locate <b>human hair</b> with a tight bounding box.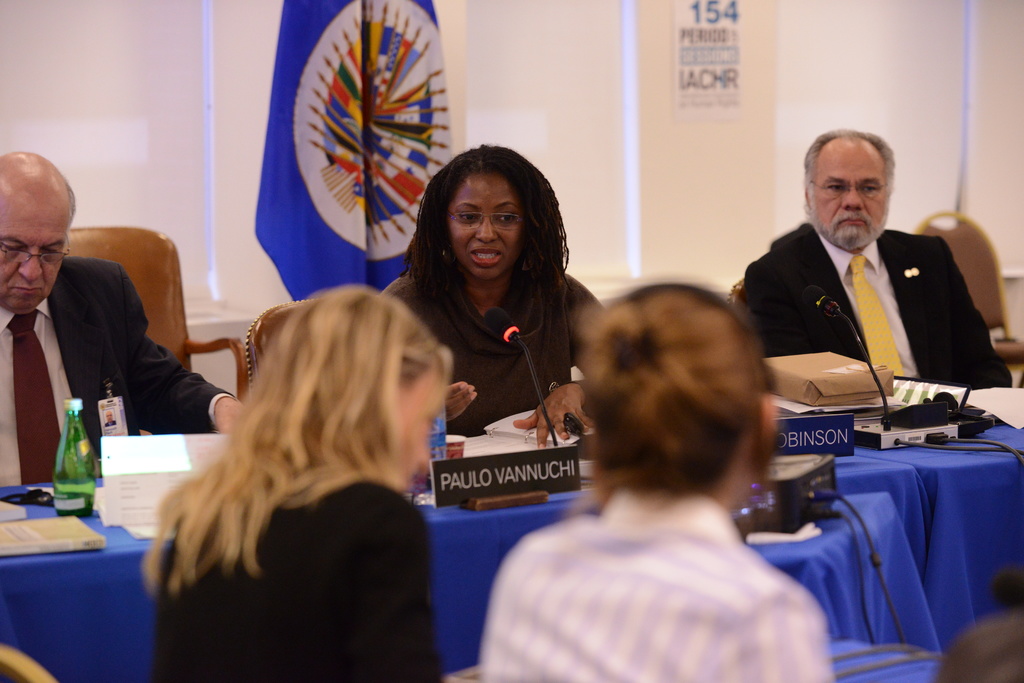
left=577, top=285, right=769, bottom=515.
